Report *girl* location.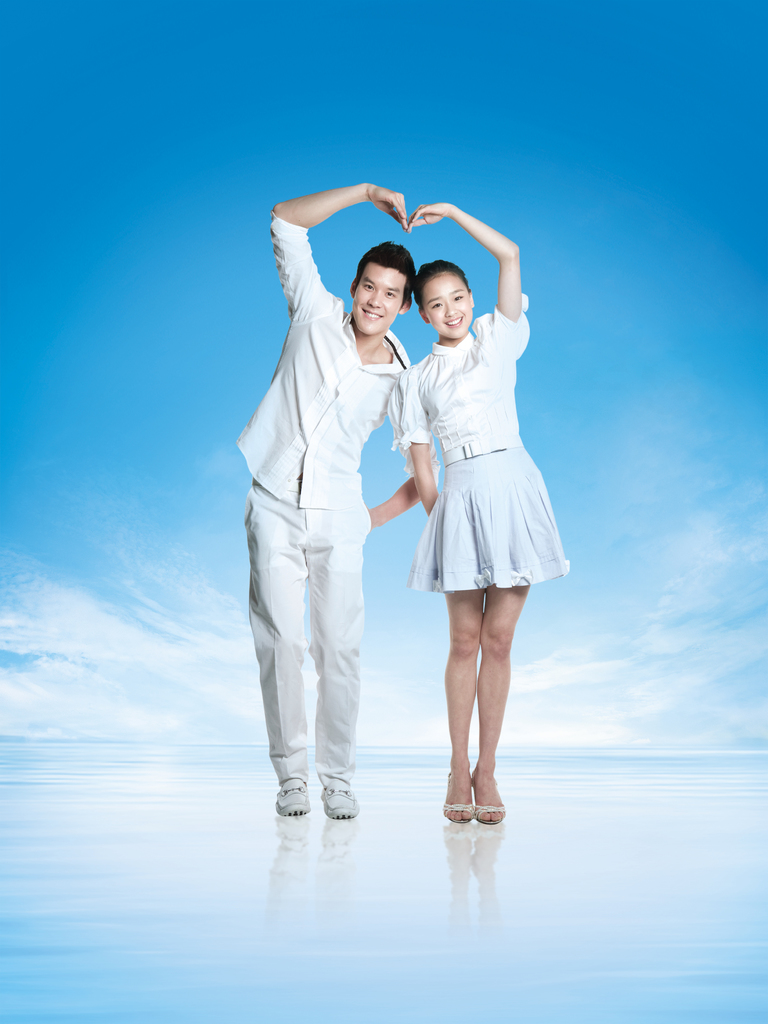
Report: [380, 193, 562, 826].
